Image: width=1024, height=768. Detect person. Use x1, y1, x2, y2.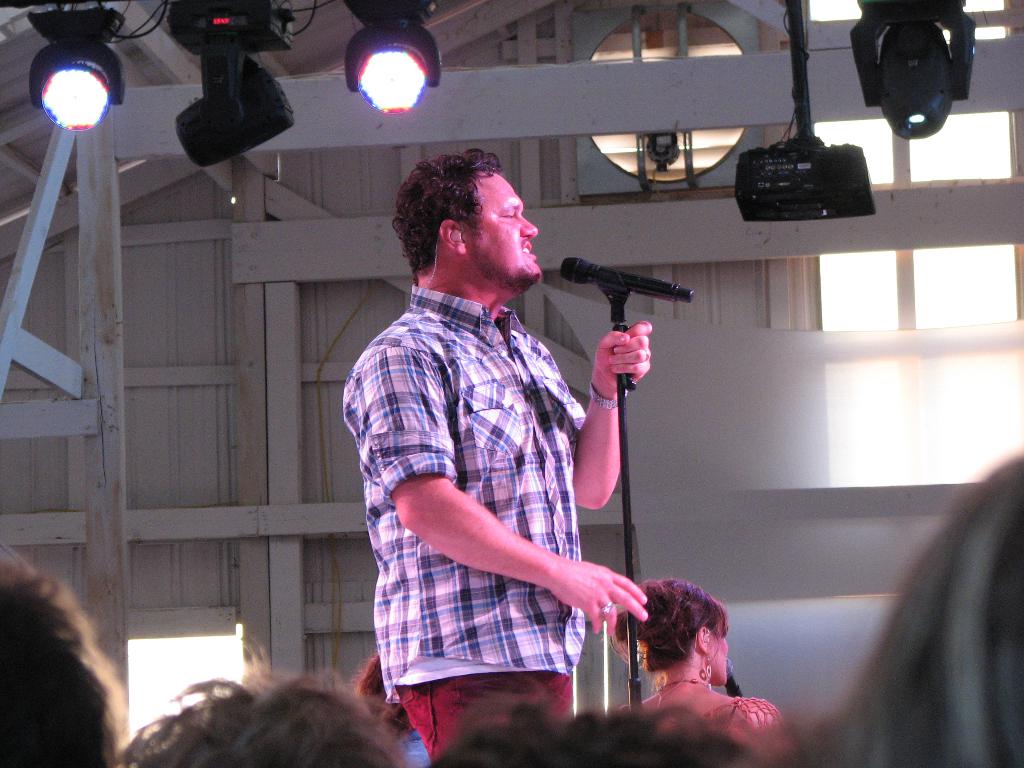
794, 451, 1023, 767.
